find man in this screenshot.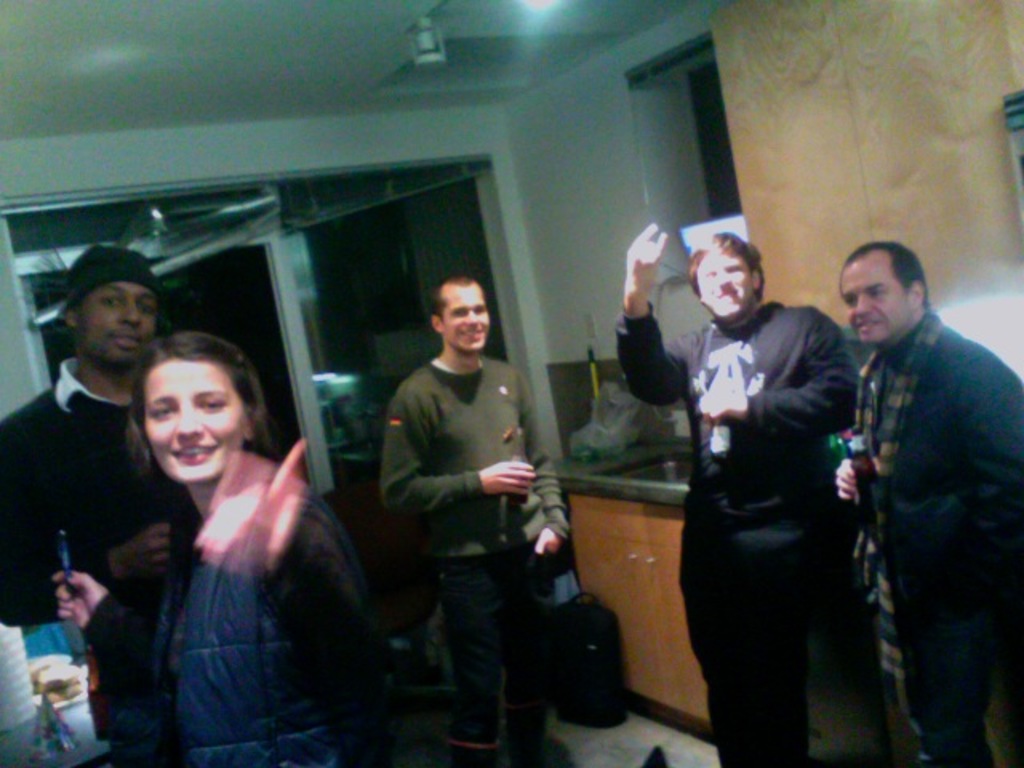
The bounding box for man is <region>611, 222, 864, 766</region>.
